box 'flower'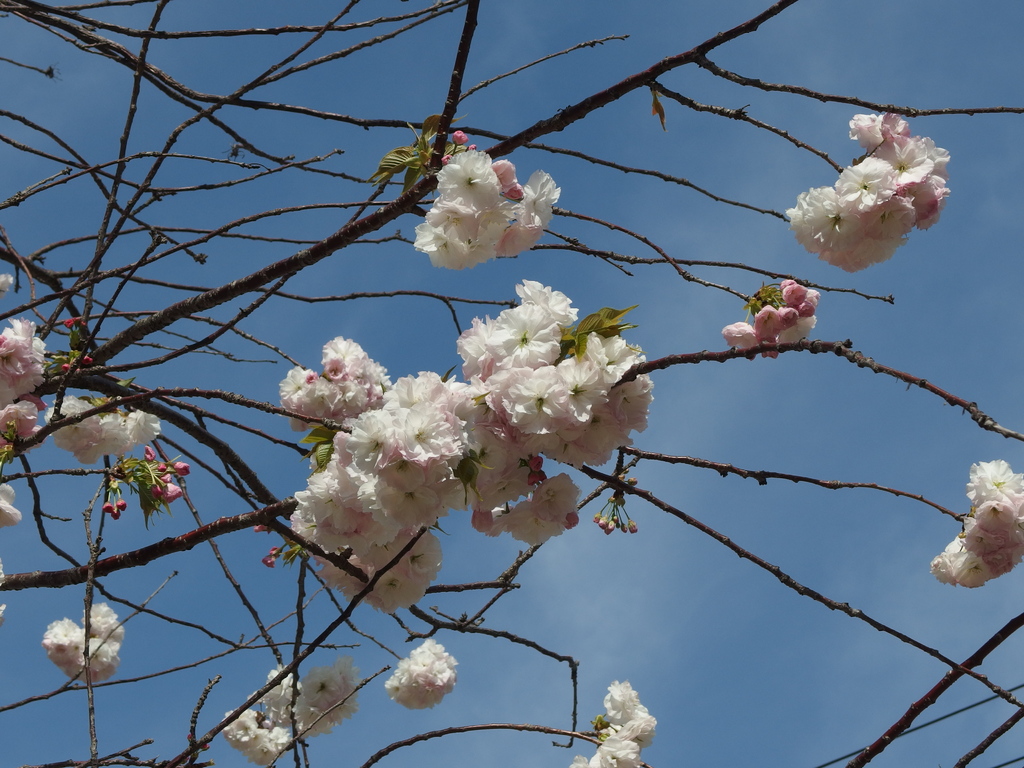
567 676 673 767
